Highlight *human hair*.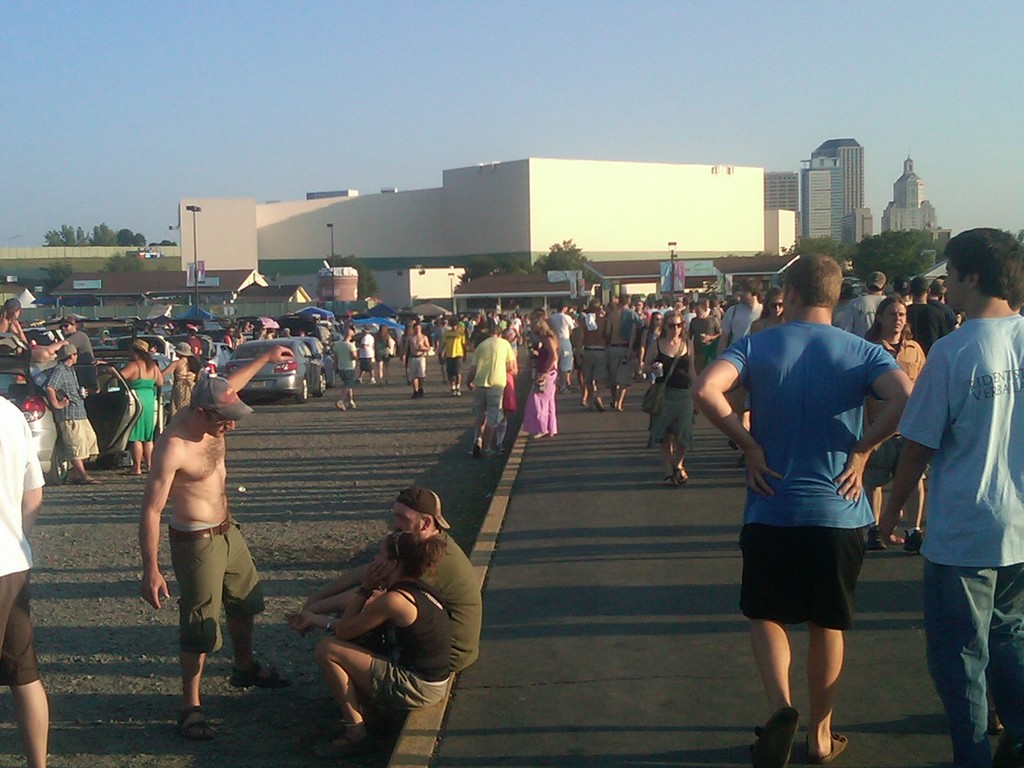
Highlighted region: (861, 294, 911, 342).
